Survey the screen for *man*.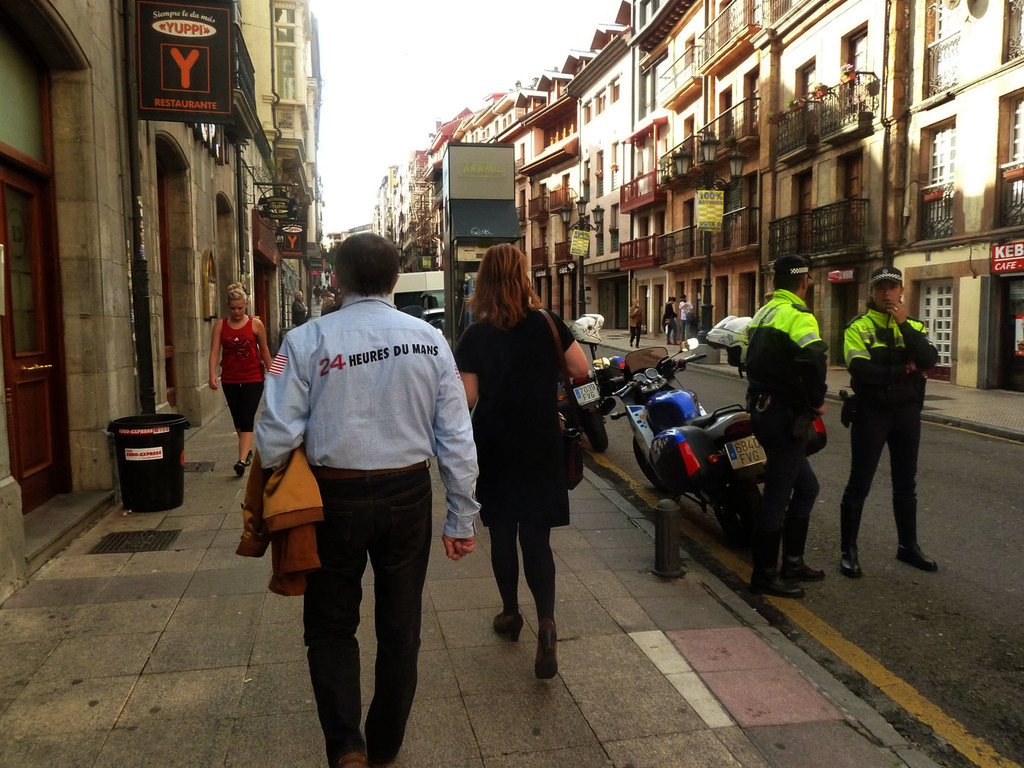
Survey found: detection(734, 252, 843, 602).
